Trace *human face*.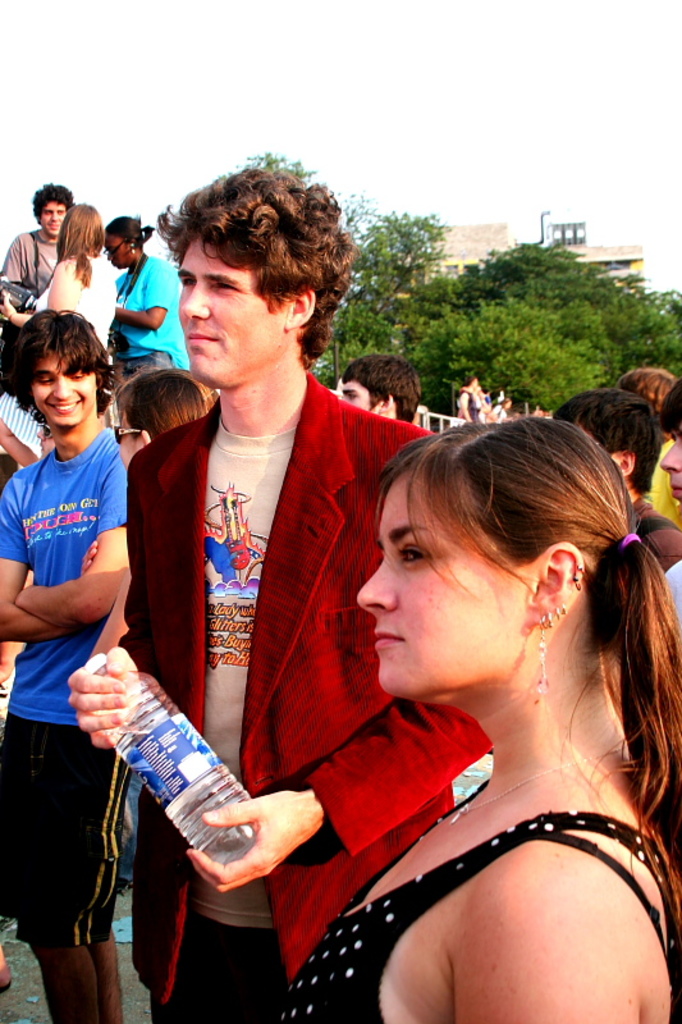
Traced to rect(345, 381, 369, 417).
